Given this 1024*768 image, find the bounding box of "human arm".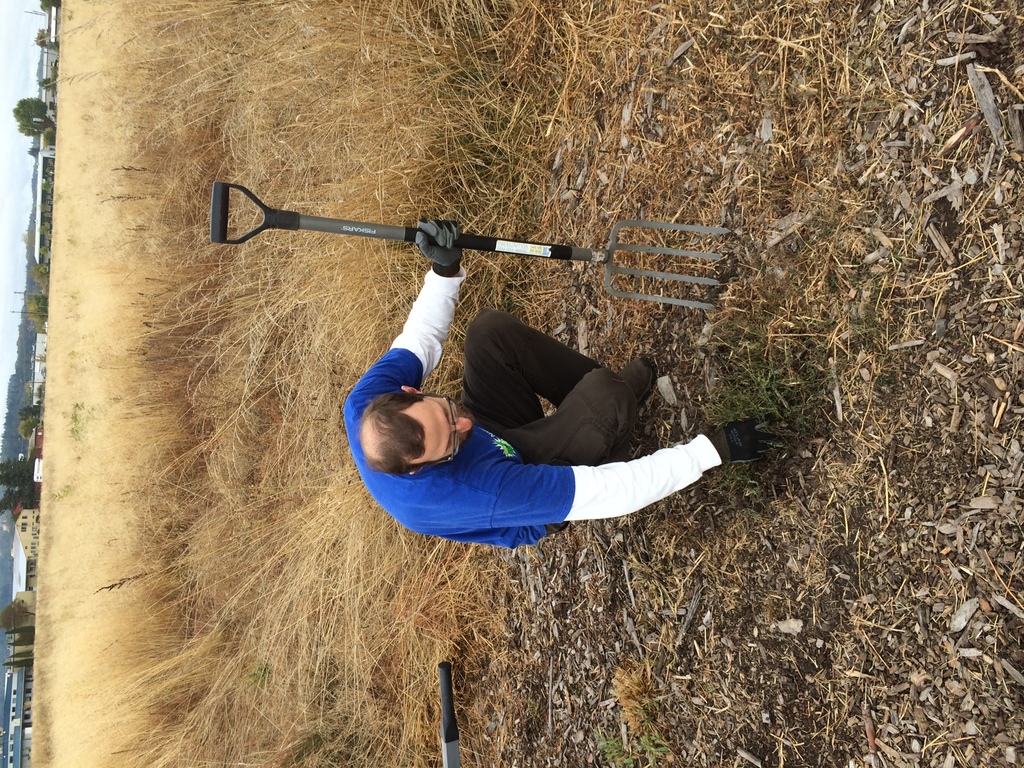
(x1=491, y1=414, x2=782, y2=532).
